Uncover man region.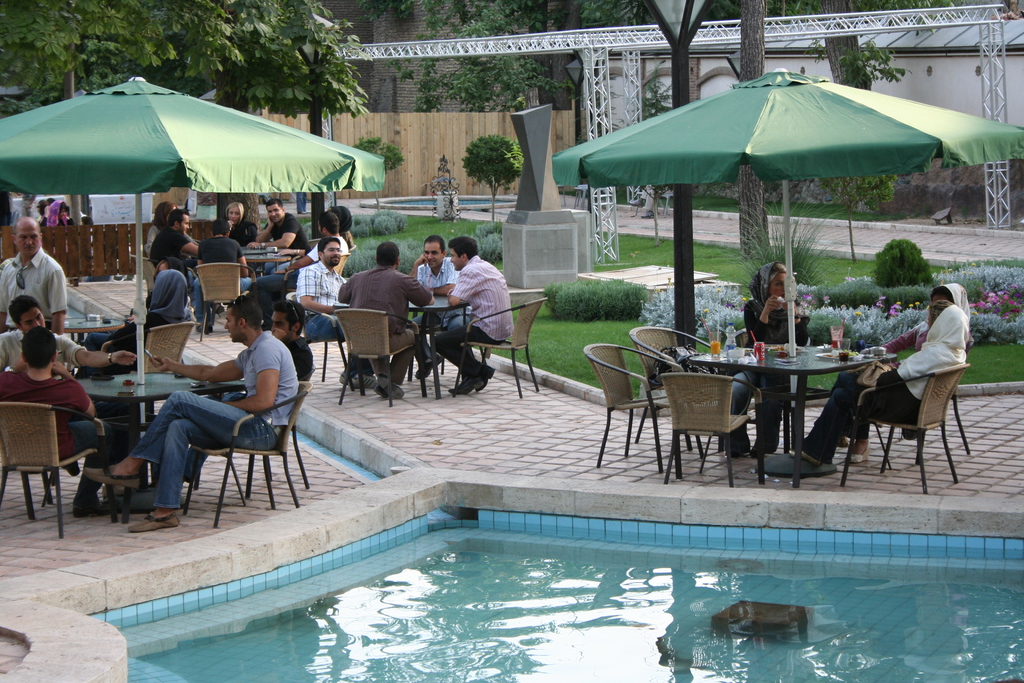
Uncovered: (left=0, top=322, right=99, bottom=472).
